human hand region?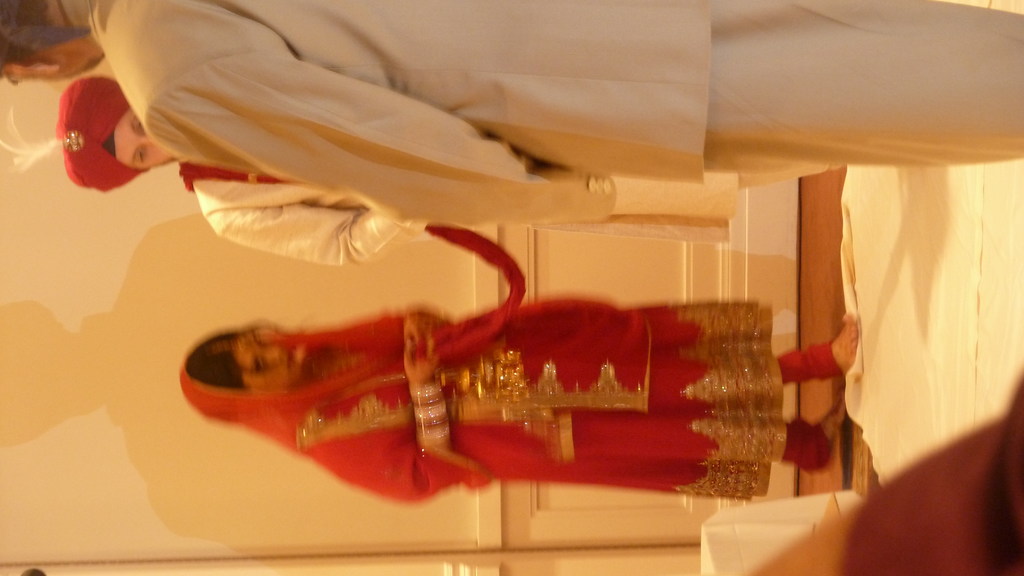
{"x1": 404, "y1": 341, "x2": 440, "y2": 385}
